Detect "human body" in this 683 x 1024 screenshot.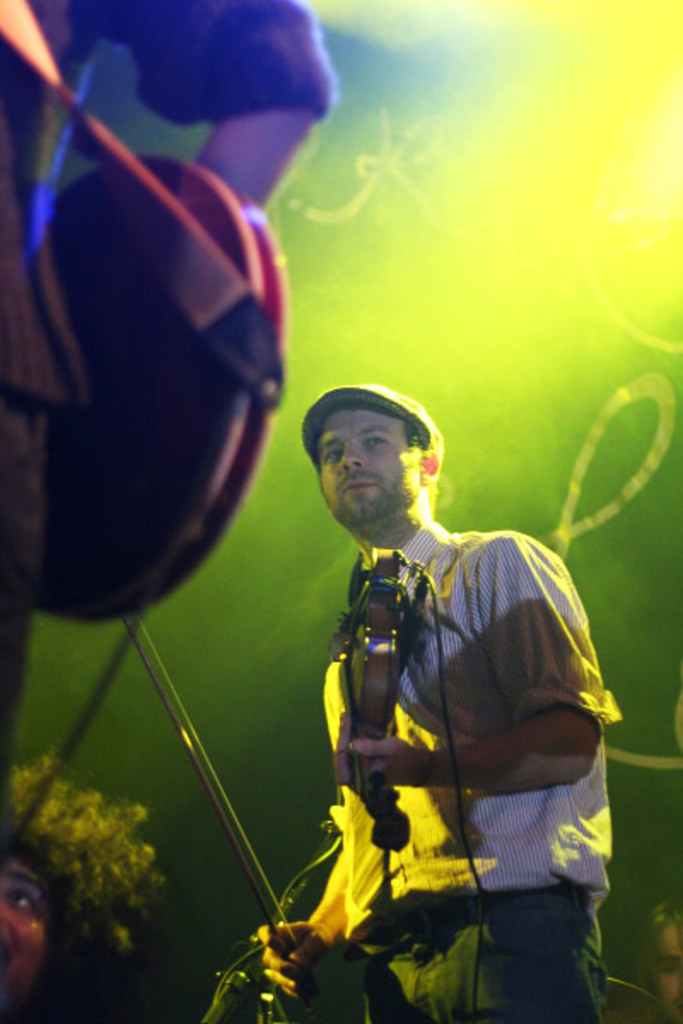
Detection: <bbox>0, 0, 340, 862</bbox>.
